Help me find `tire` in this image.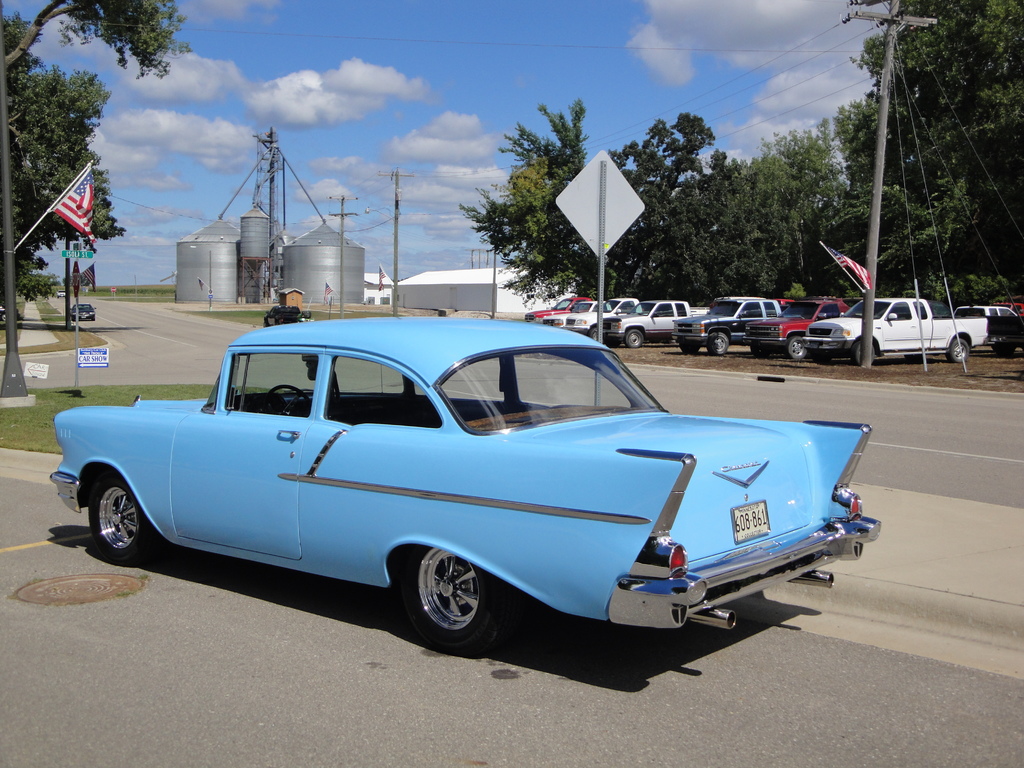
Found it: [left=751, top=345, right=772, bottom=356].
